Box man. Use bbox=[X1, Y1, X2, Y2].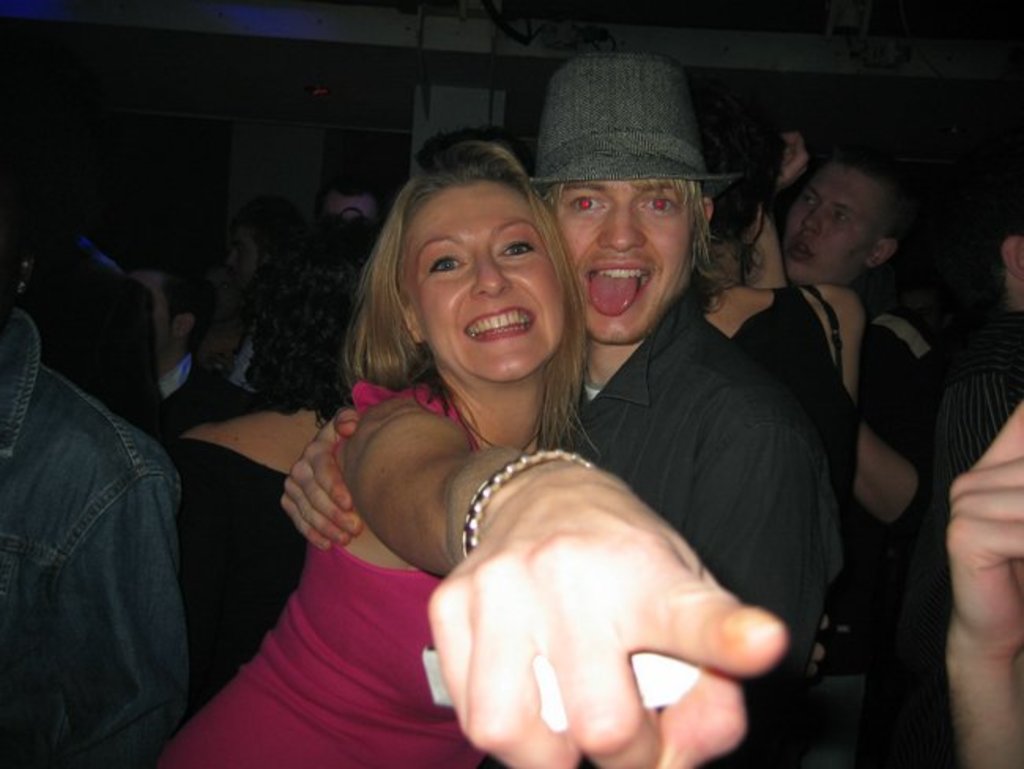
bbox=[944, 199, 1022, 479].
